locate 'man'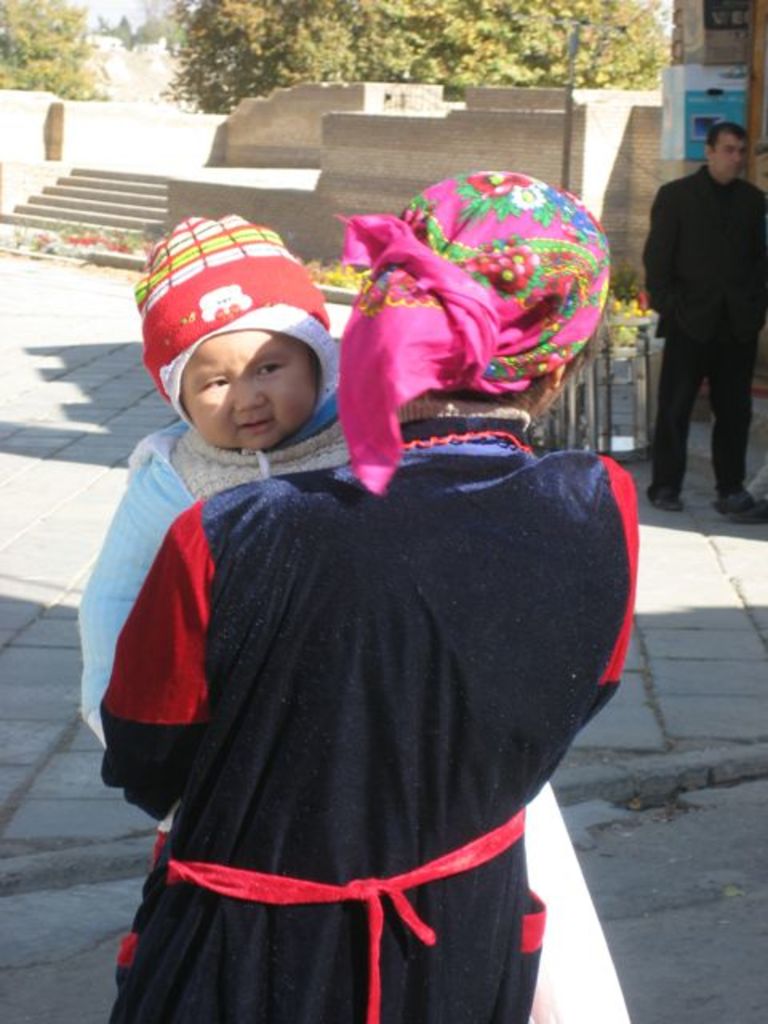
<box>646,102,767,502</box>
